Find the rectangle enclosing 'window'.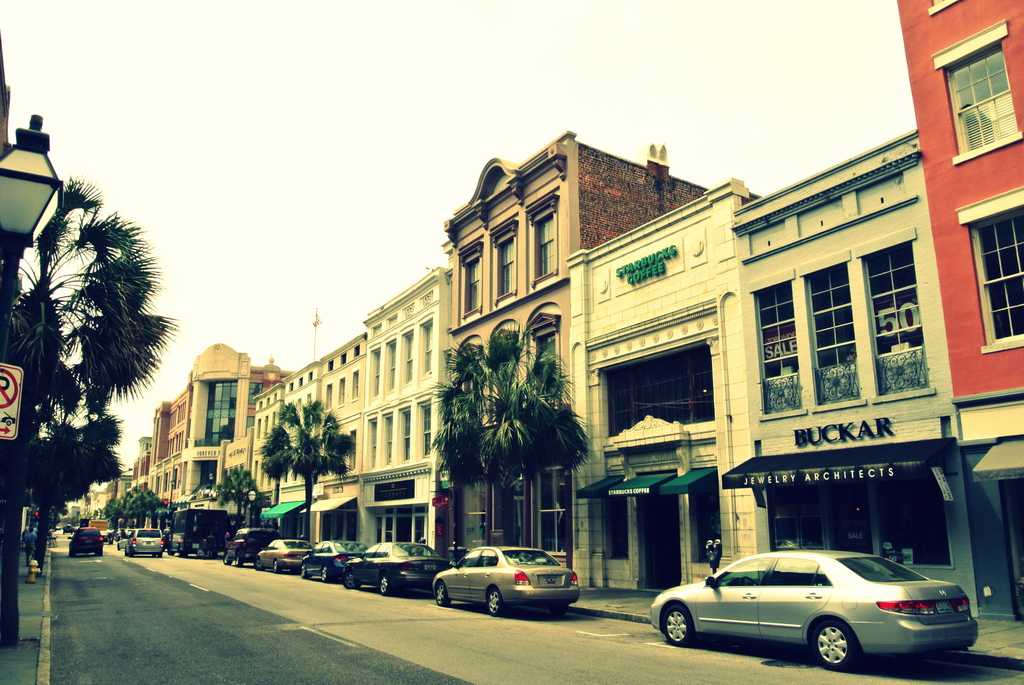
BBox(803, 248, 871, 410).
